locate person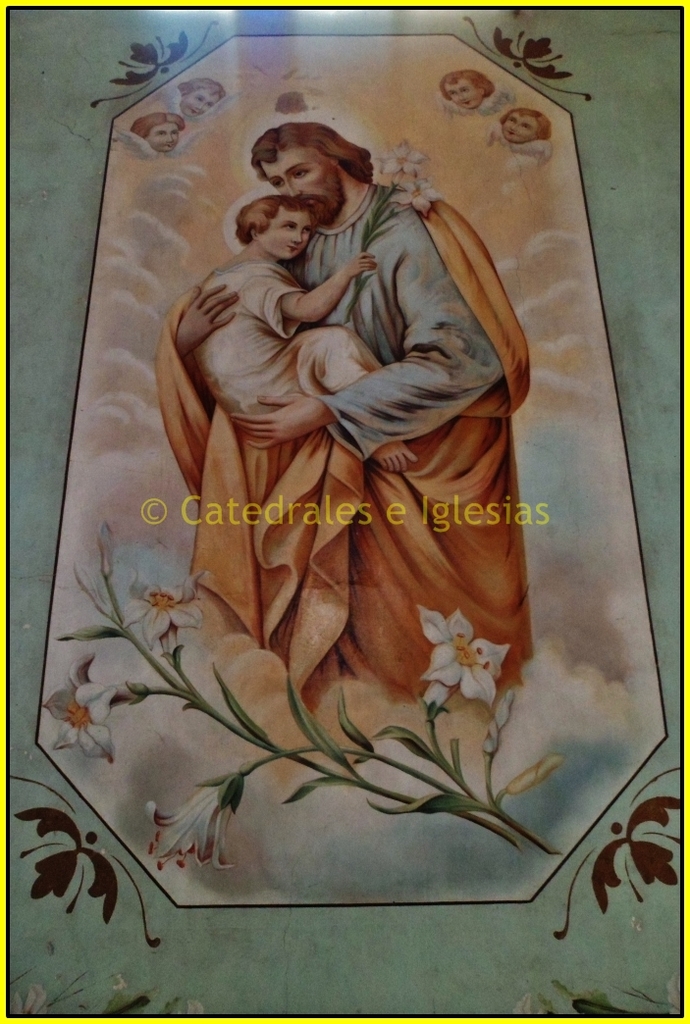
box(132, 108, 186, 154)
